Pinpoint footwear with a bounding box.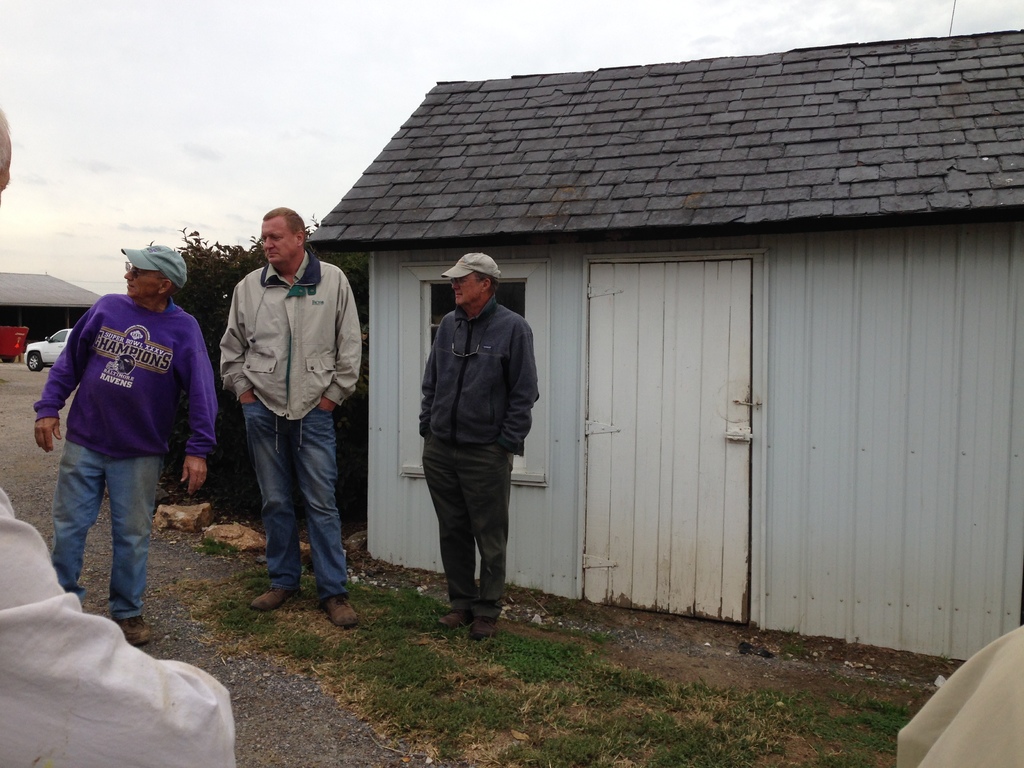
rect(109, 611, 154, 643).
